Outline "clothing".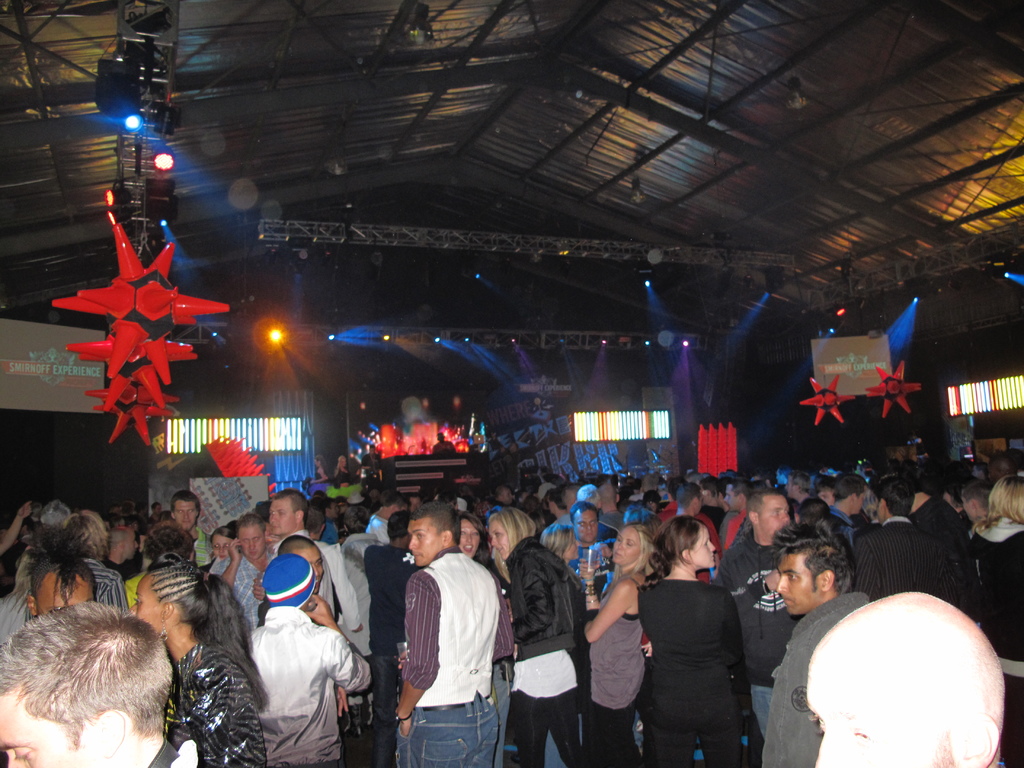
Outline: [x1=361, y1=540, x2=423, y2=767].
